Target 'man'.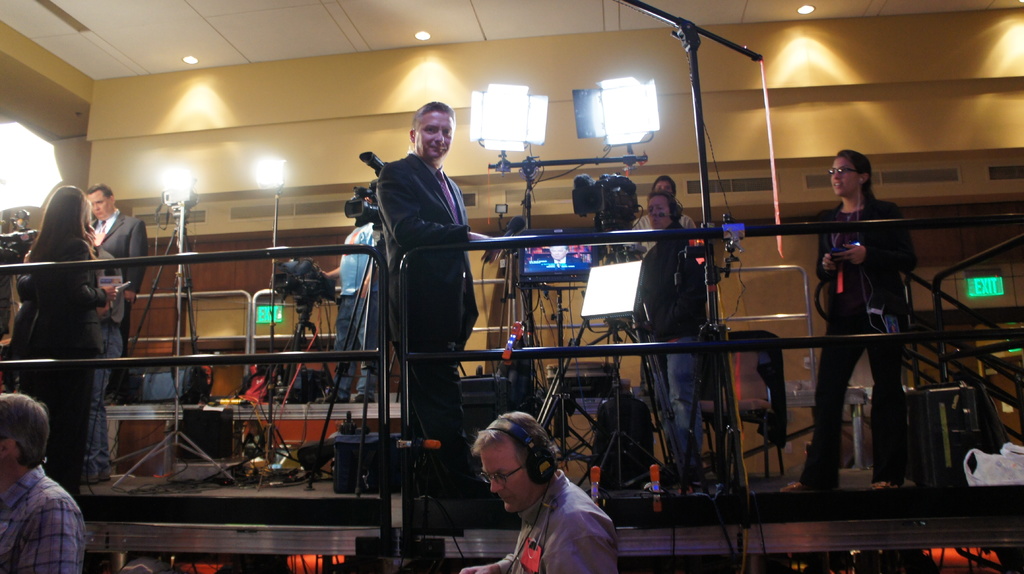
Target region: (0, 407, 84, 573).
